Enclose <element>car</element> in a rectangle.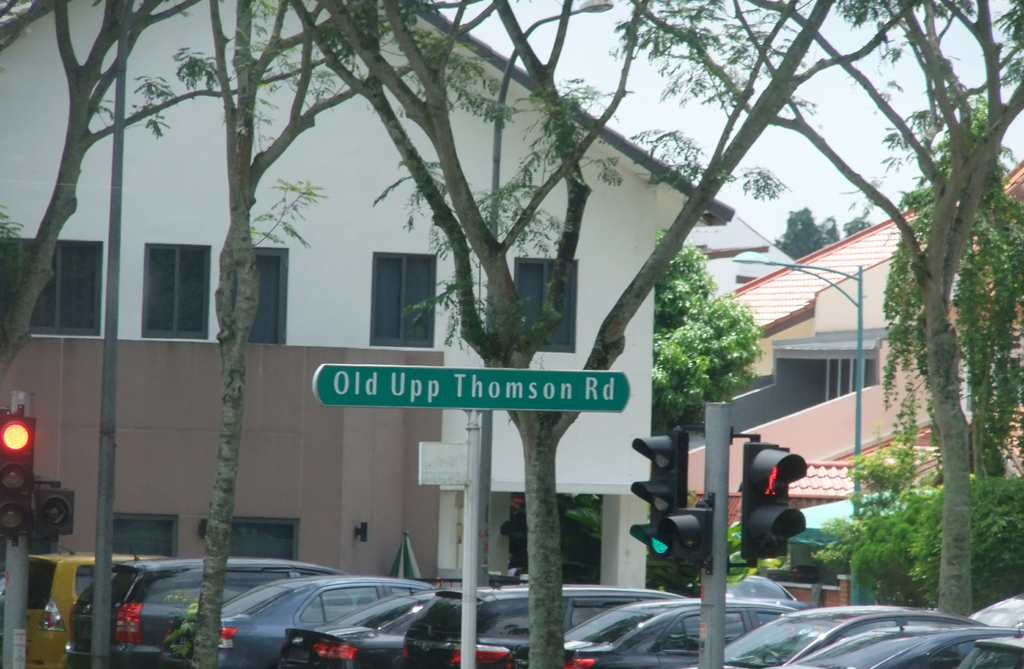
785,623,1023,668.
